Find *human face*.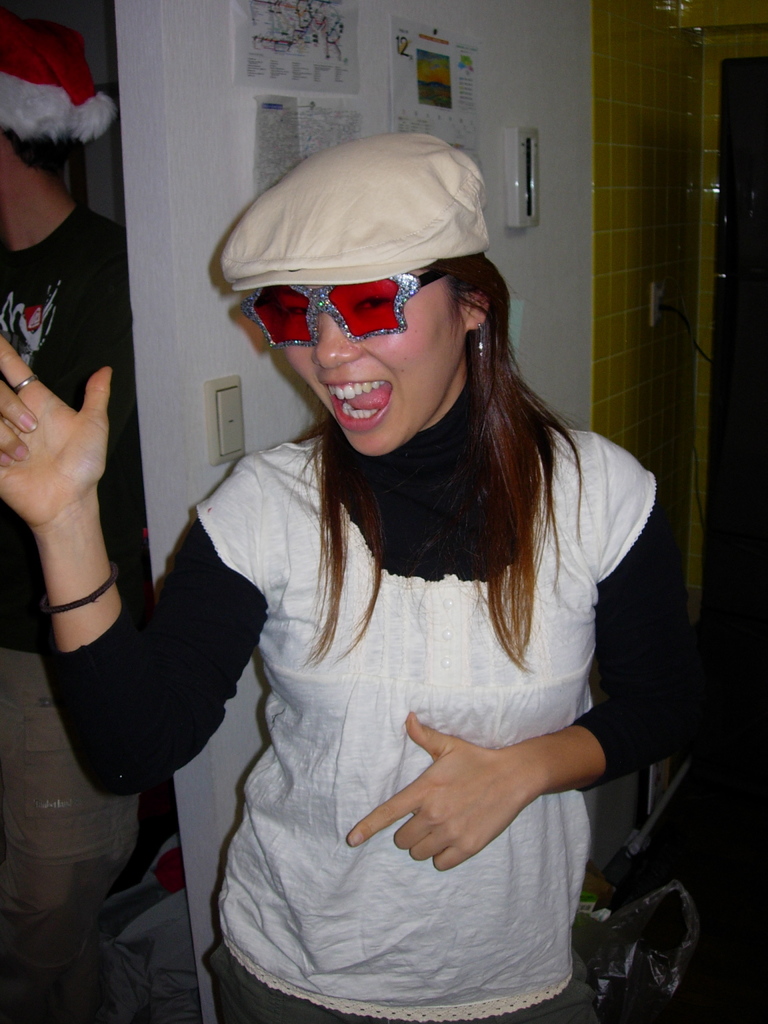
<region>282, 269, 465, 452</region>.
